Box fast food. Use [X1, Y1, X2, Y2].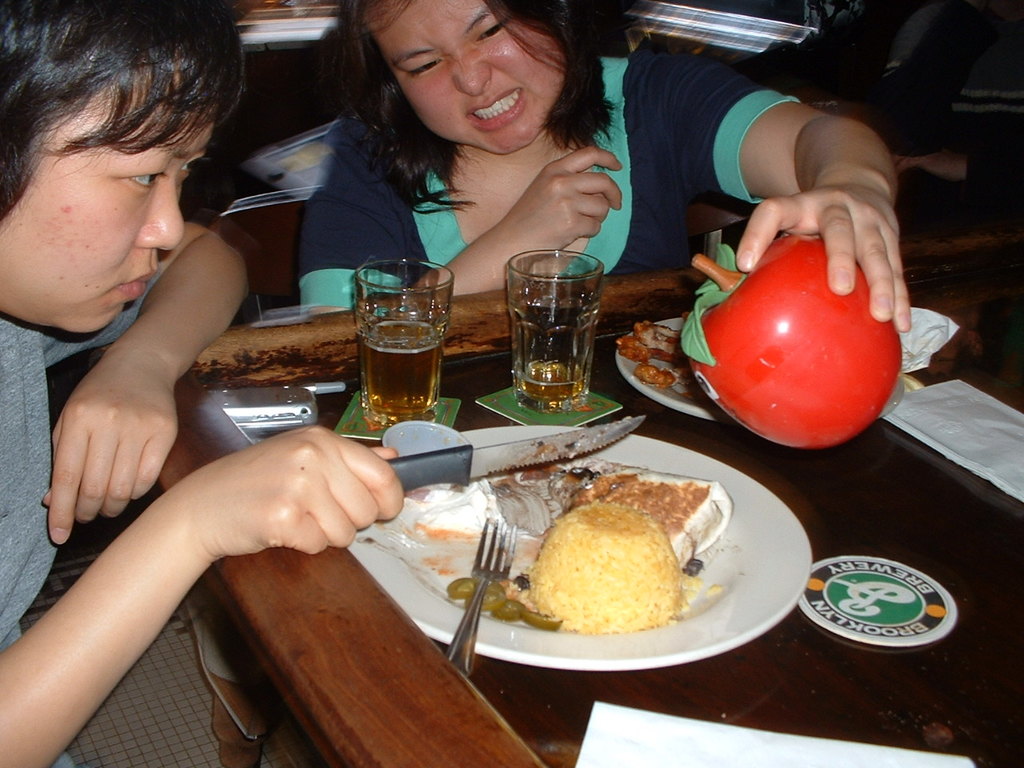
[505, 487, 702, 641].
